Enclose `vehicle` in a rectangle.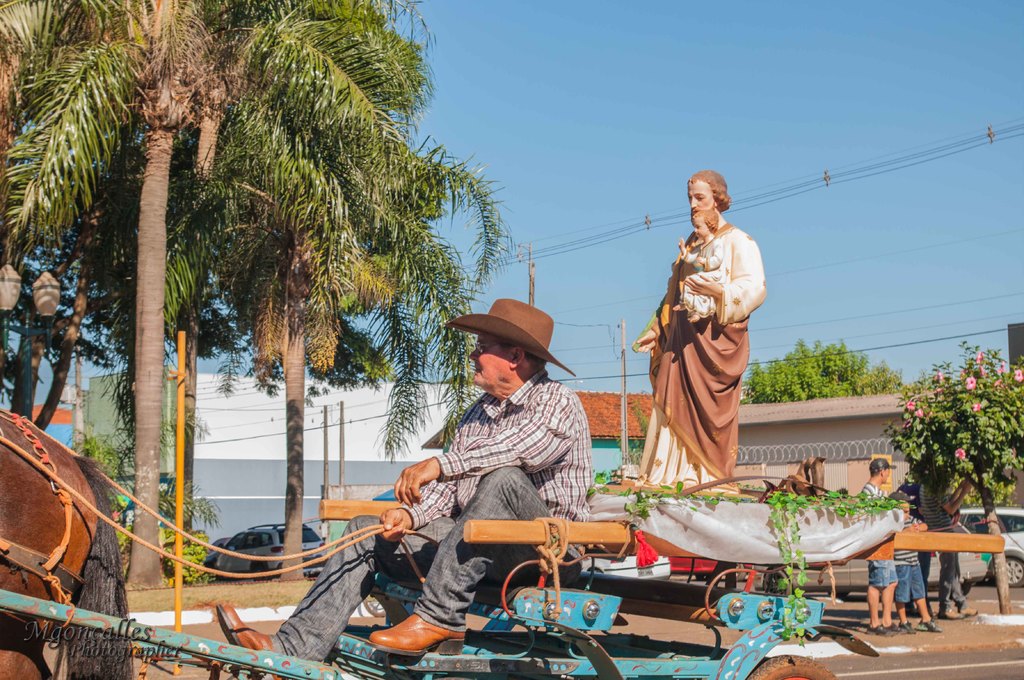
box(958, 508, 1023, 590).
